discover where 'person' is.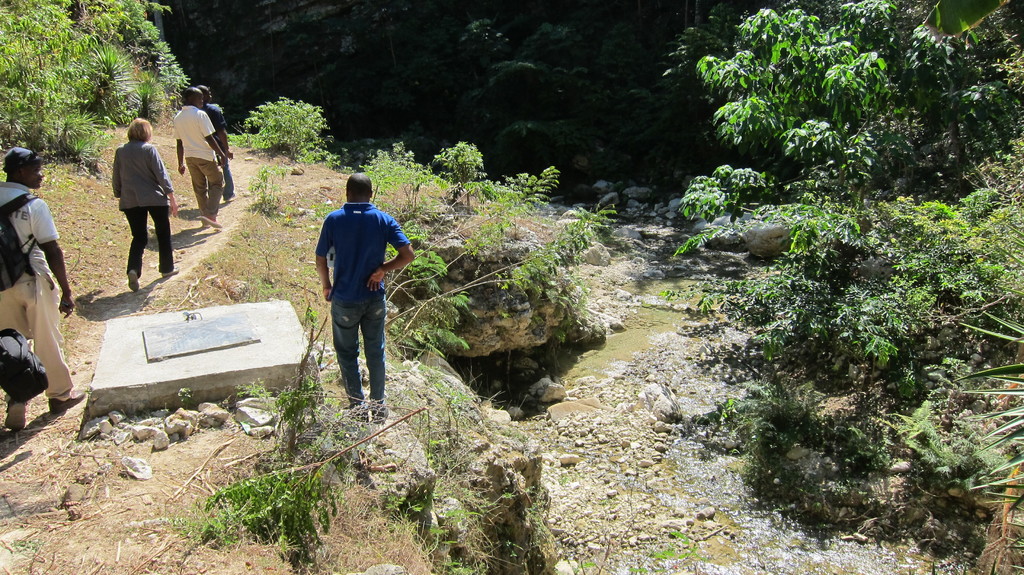
Discovered at {"x1": 202, "y1": 84, "x2": 232, "y2": 202}.
